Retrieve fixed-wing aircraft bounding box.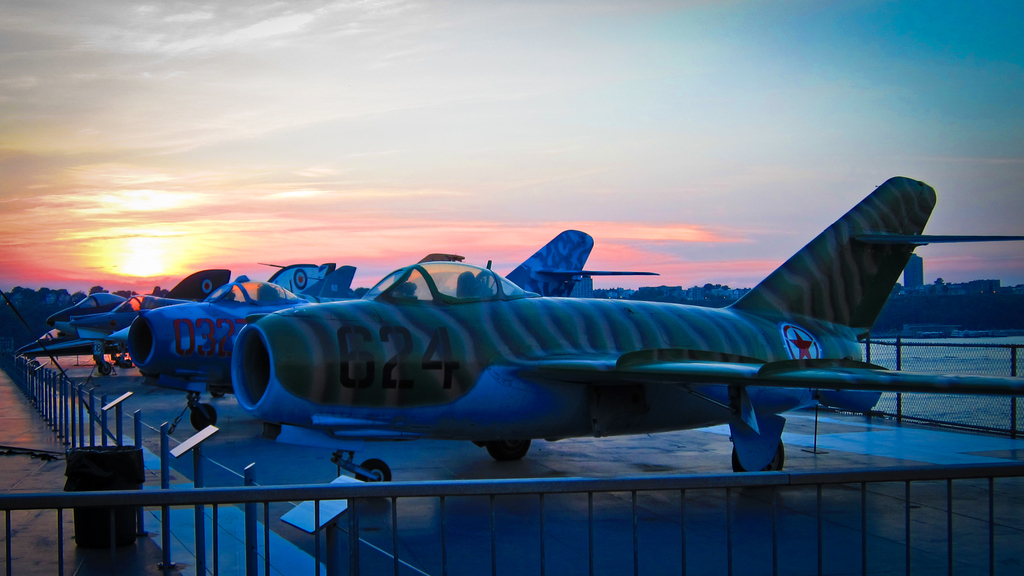
Bounding box: bbox=(66, 266, 365, 371).
